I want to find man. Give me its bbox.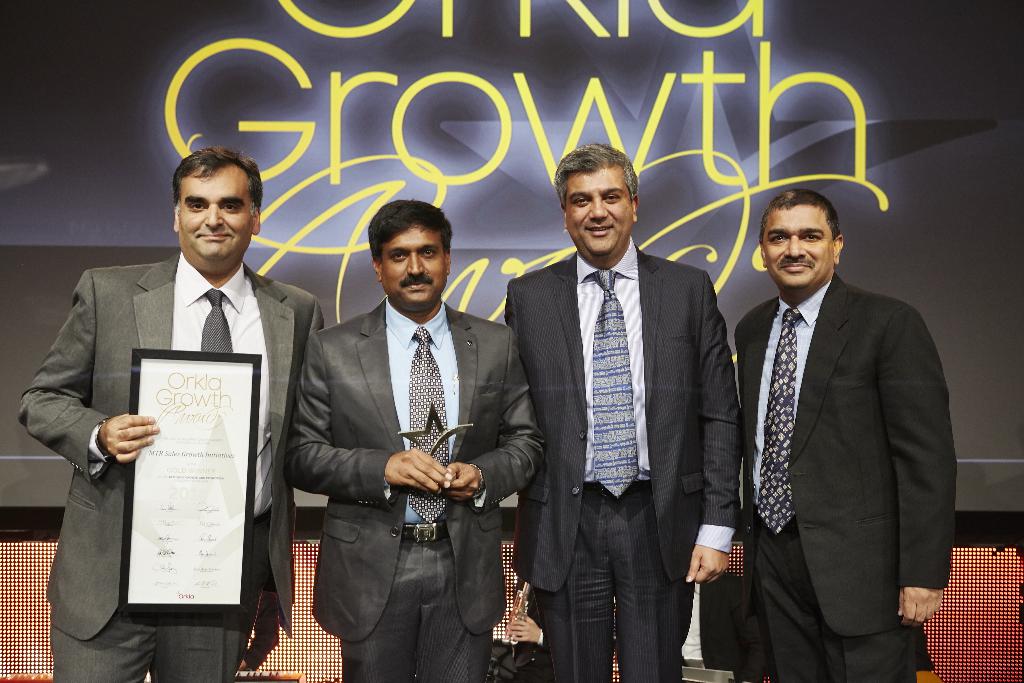
<box>296,201,542,682</box>.
